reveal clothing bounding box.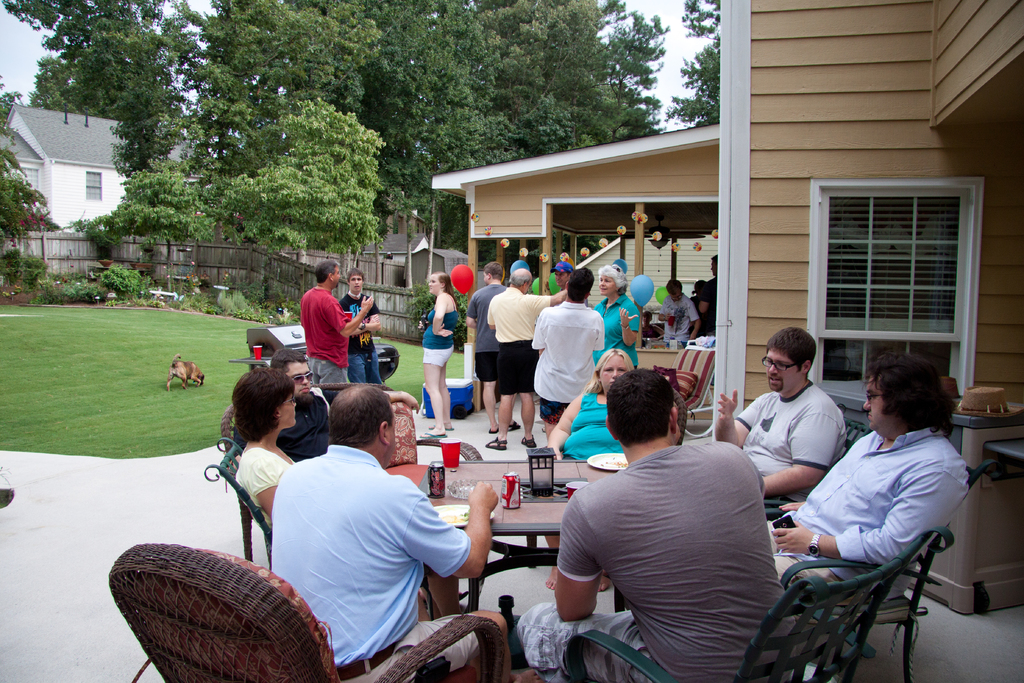
Revealed: detection(581, 299, 646, 374).
